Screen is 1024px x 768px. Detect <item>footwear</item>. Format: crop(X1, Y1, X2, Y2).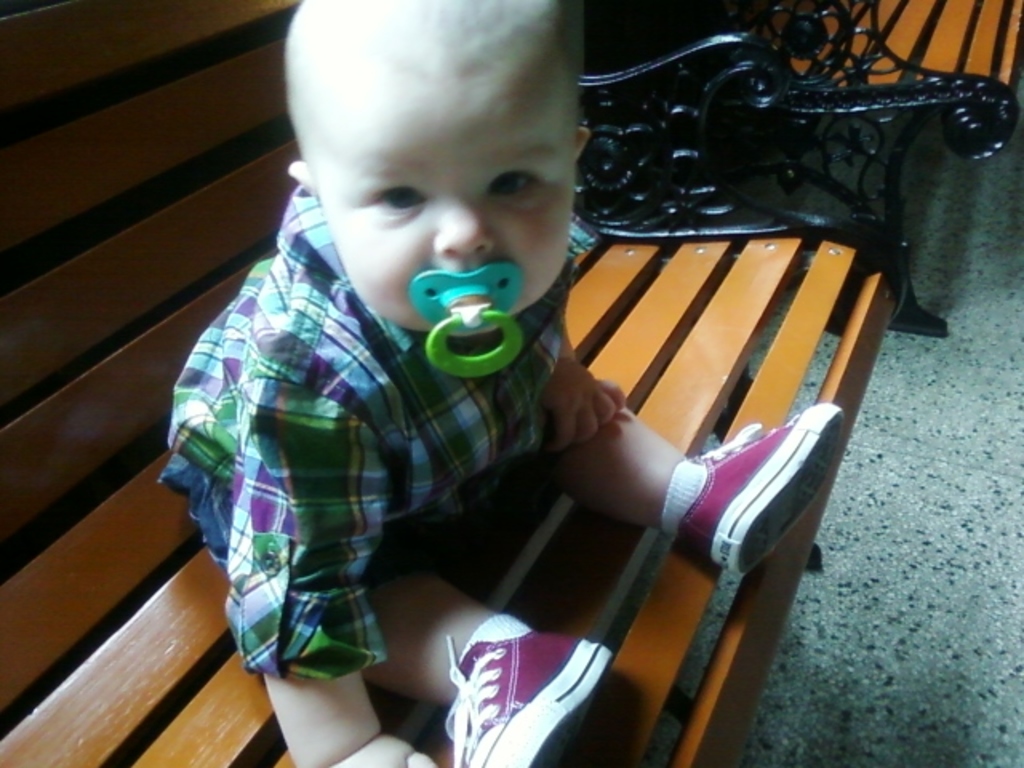
crop(435, 626, 616, 766).
